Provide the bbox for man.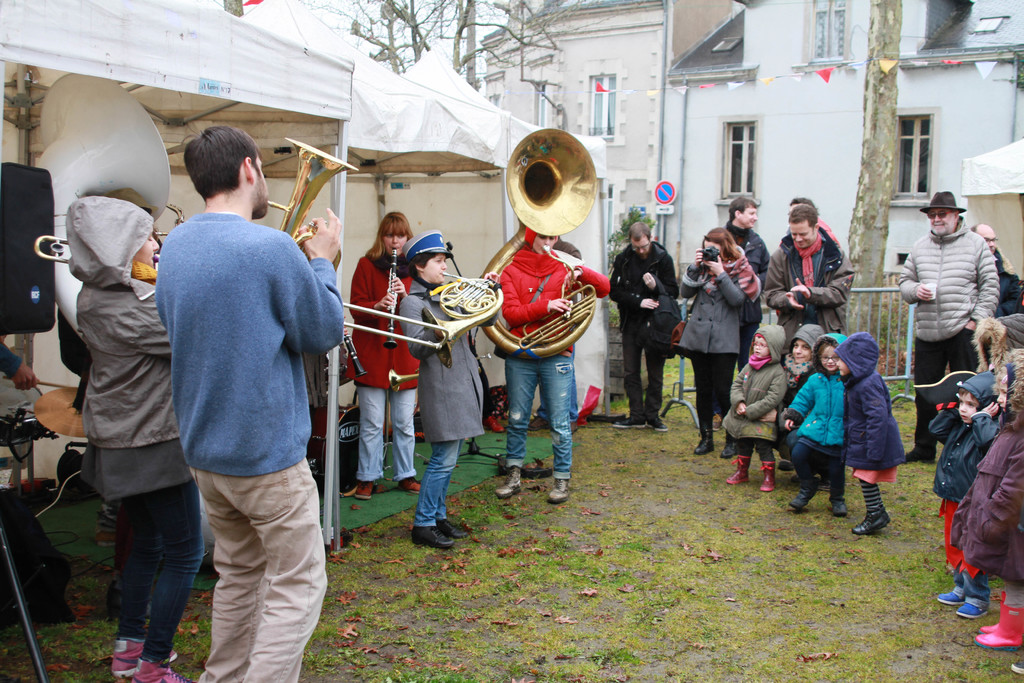
{"x1": 972, "y1": 224, "x2": 1021, "y2": 318}.
